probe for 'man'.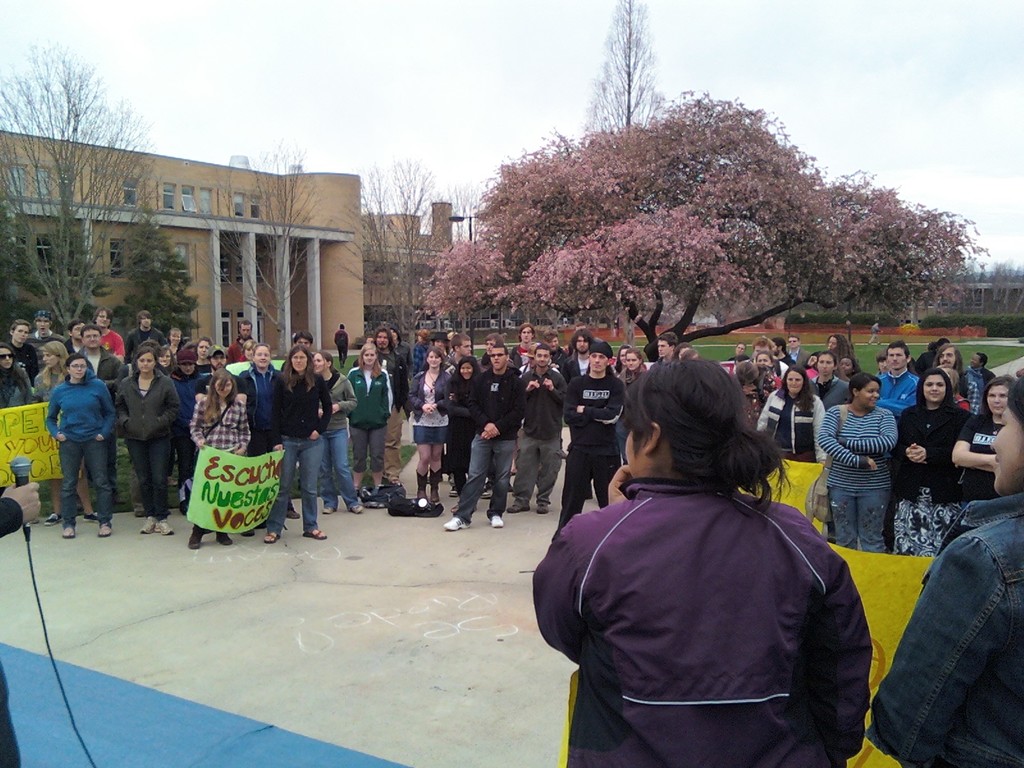
Probe result: 34:311:55:338.
